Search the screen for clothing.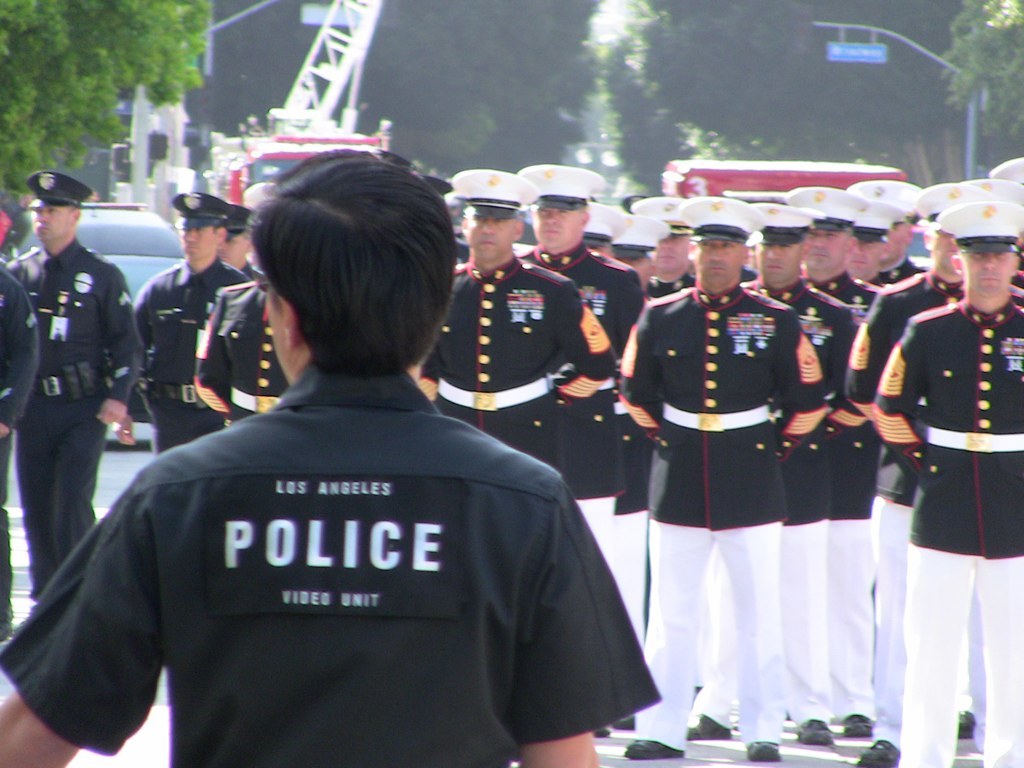
Found at rect(11, 236, 147, 591).
